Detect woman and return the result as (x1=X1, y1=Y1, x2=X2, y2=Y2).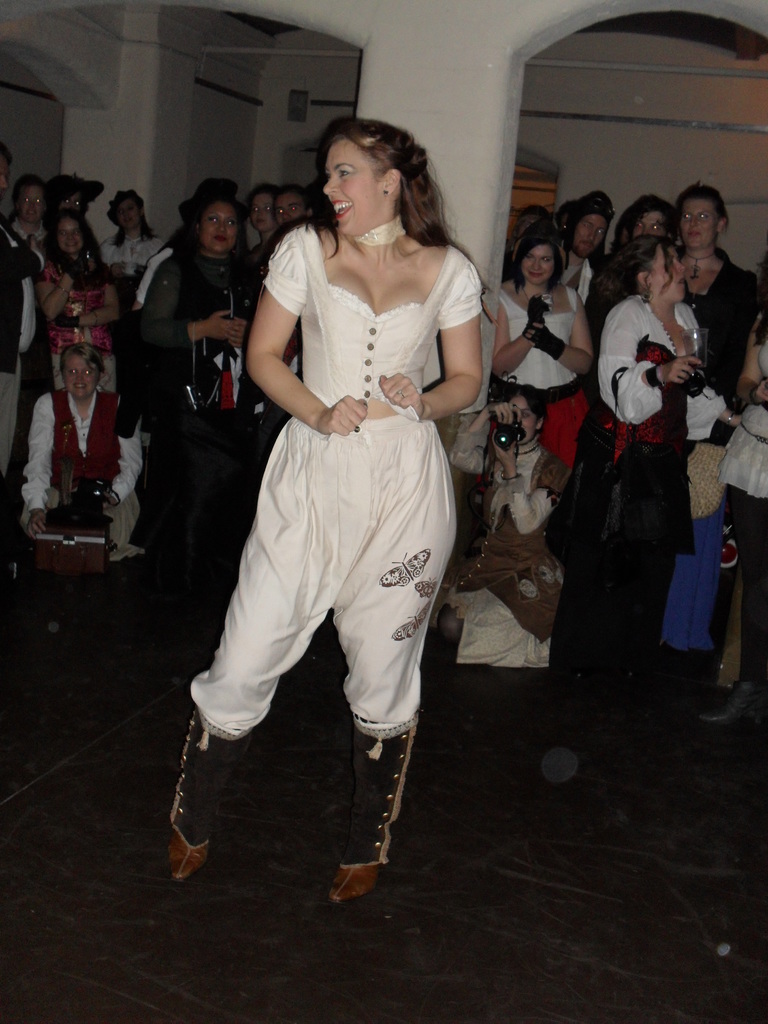
(x1=41, y1=213, x2=125, y2=391).
